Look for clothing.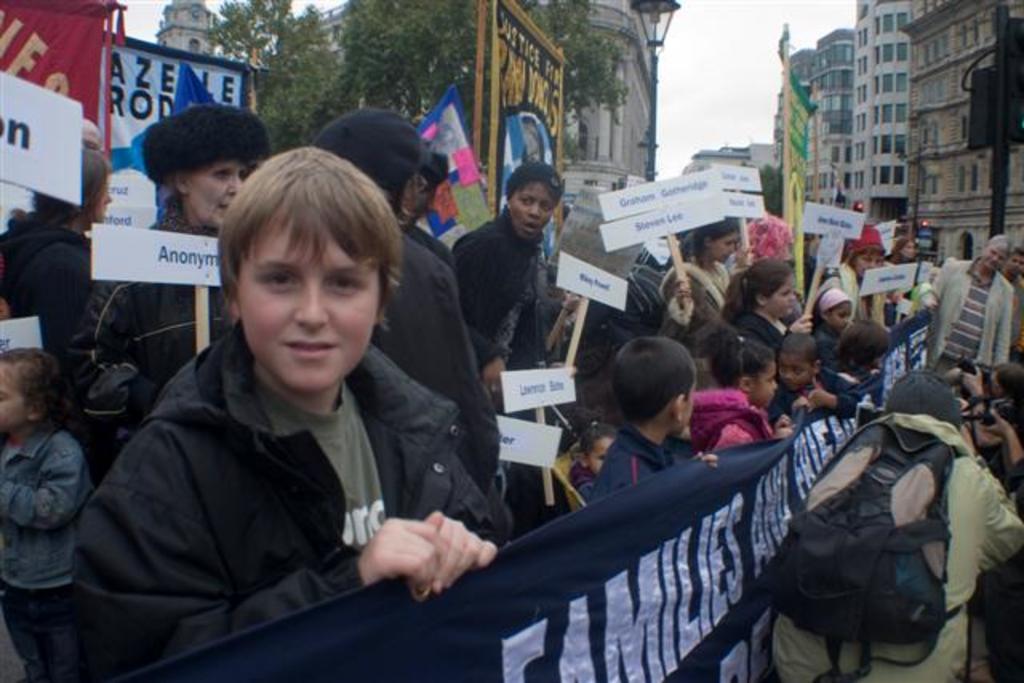
Found: bbox=(717, 314, 778, 339).
